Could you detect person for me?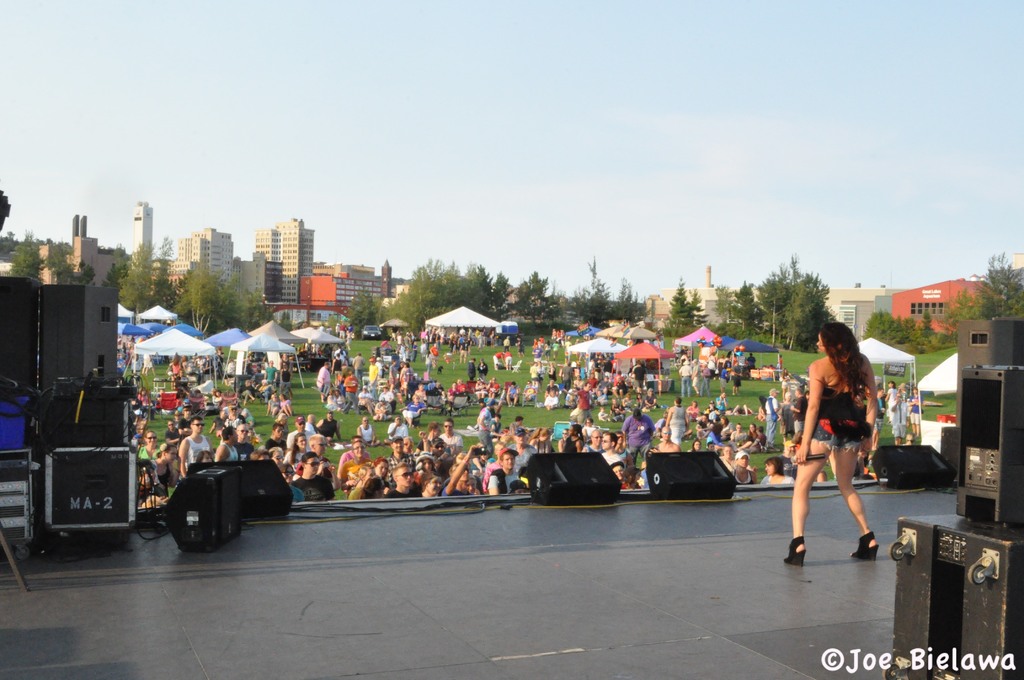
Detection result: l=700, t=361, r=714, b=400.
